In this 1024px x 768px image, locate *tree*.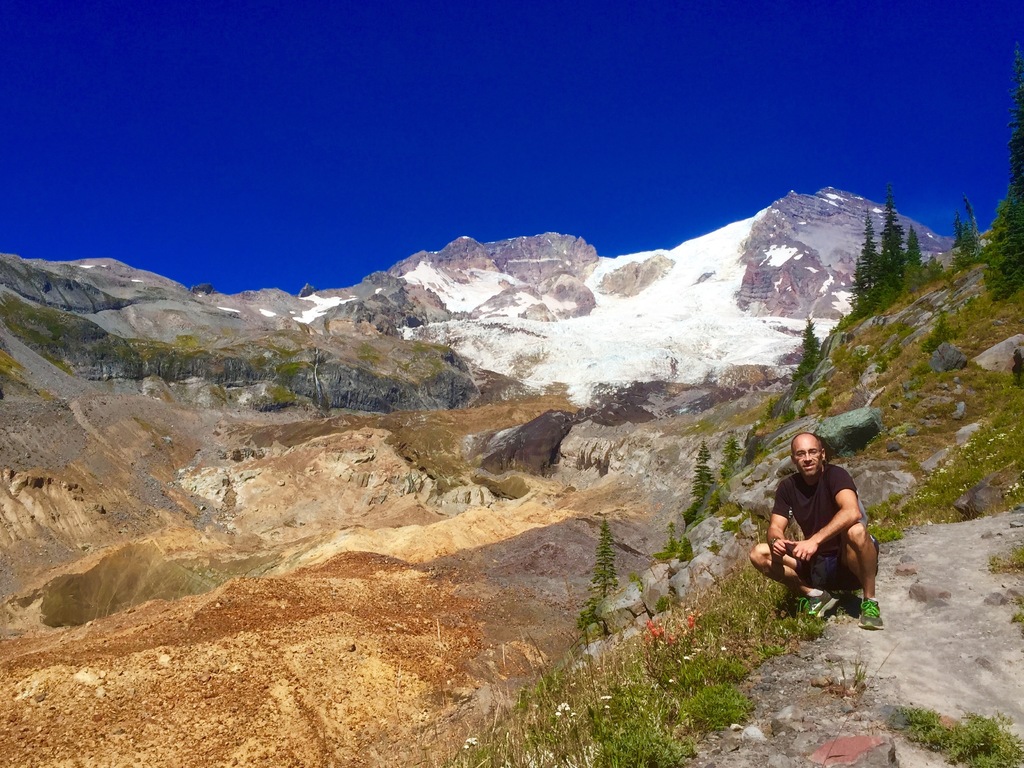
Bounding box: {"x1": 591, "y1": 516, "x2": 616, "y2": 595}.
